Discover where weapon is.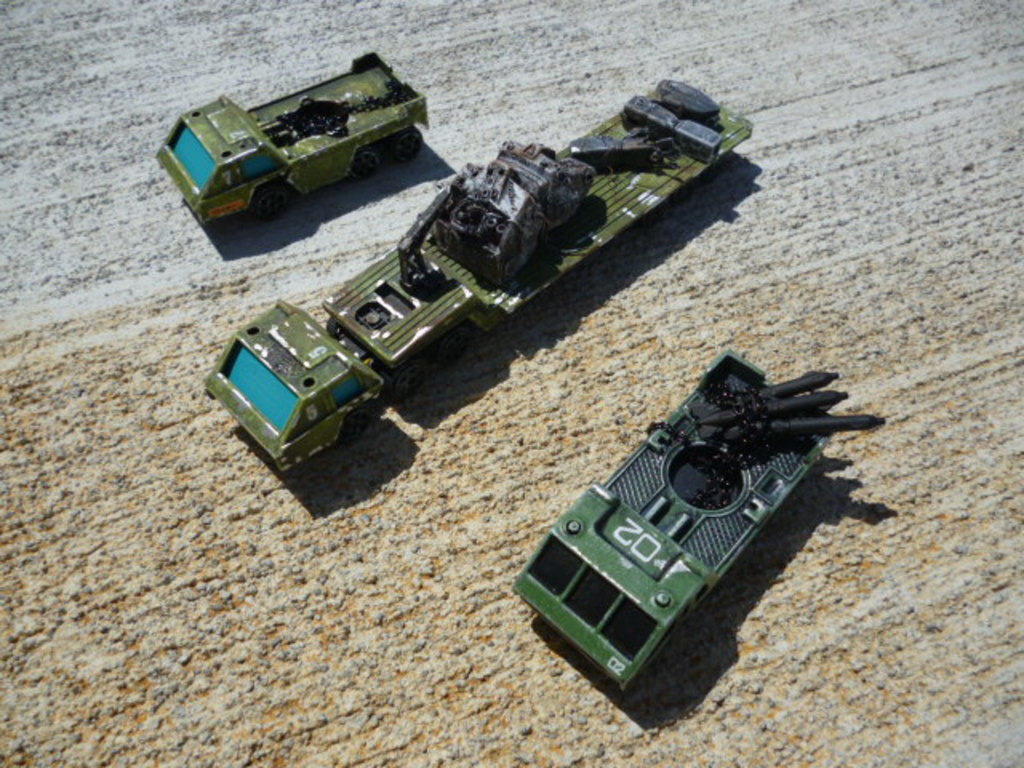
Discovered at rect(518, 330, 885, 714).
